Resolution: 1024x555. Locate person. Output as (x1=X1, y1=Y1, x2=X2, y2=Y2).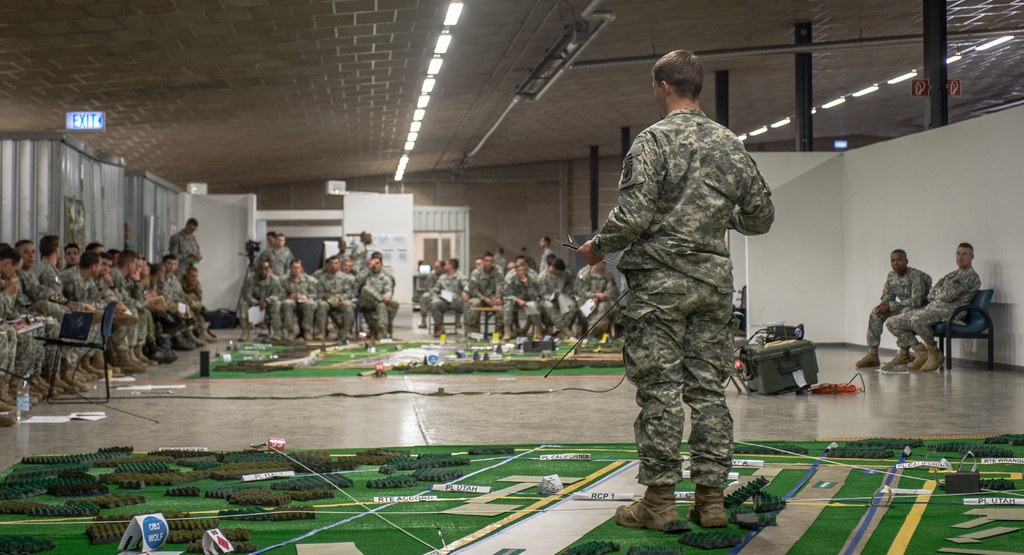
(x1=44, y1=232, x2=74, y2=390).
